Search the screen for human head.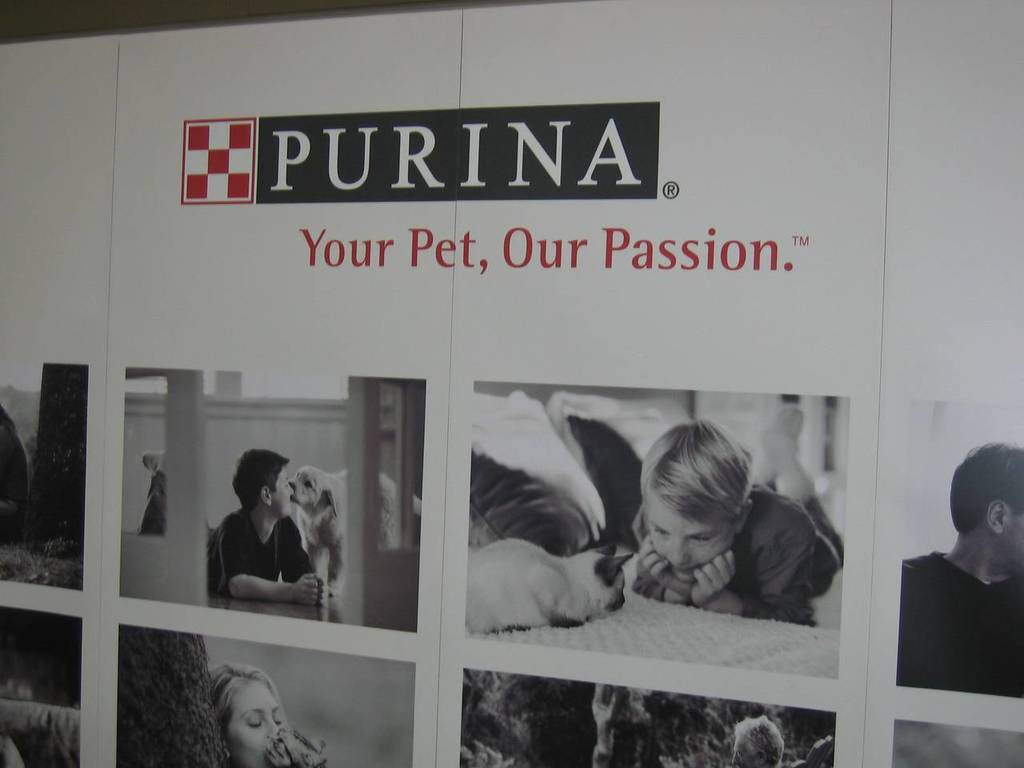
Found at (206, 662, 287, 767).
